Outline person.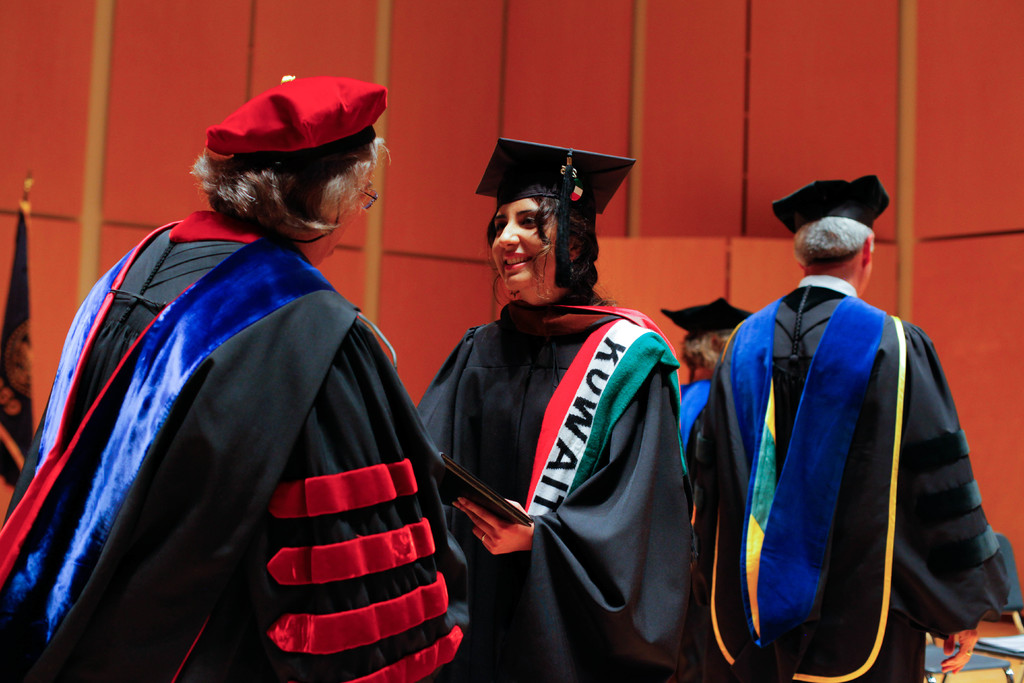
Outline: region(693, 168, 1013, 678).
